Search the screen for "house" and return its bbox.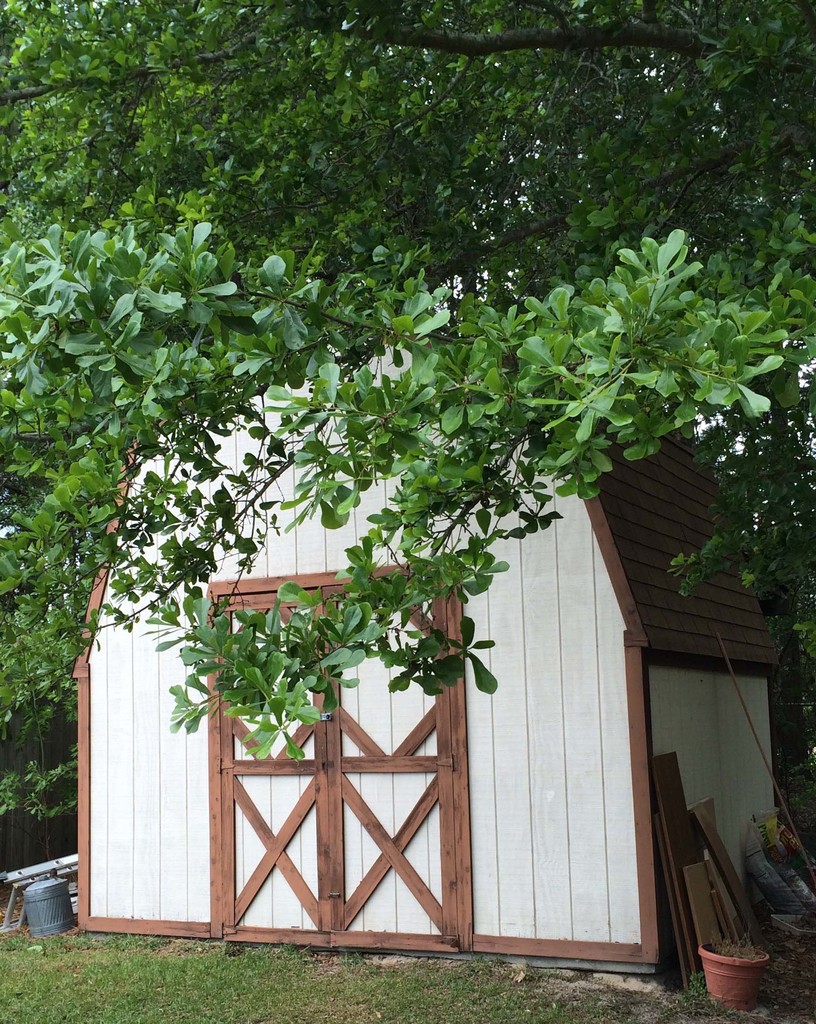
Found: select_region(64, 273, 778, 979).
